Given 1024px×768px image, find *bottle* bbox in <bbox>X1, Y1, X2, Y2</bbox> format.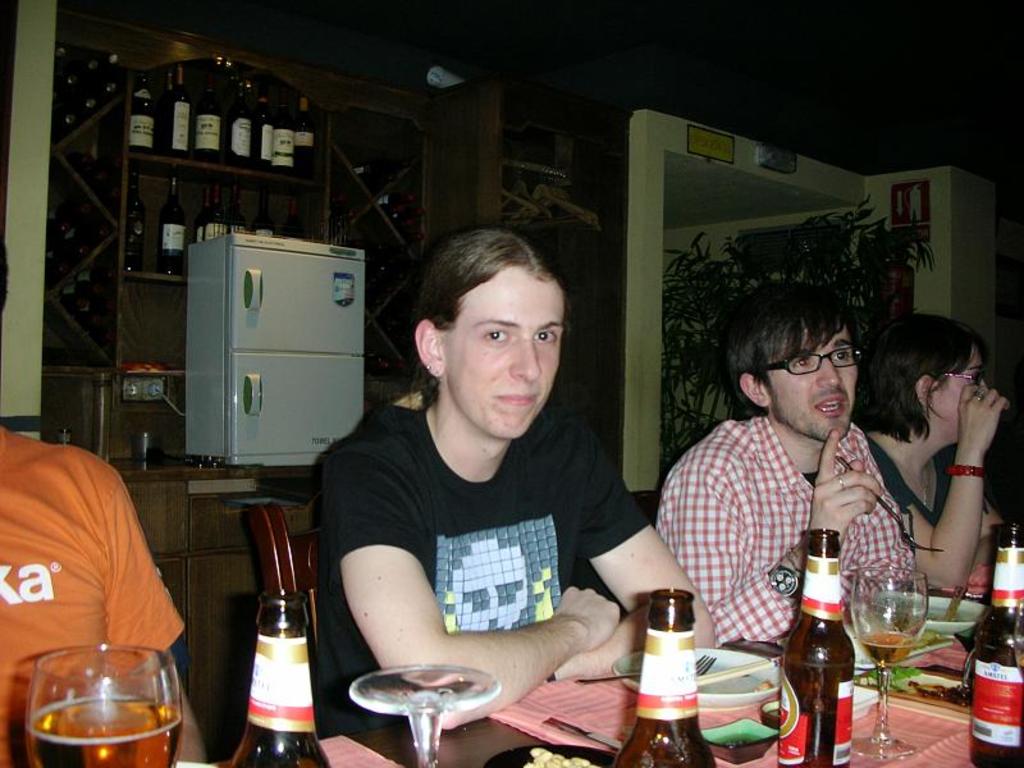
<bbox>252, 97, 274, 172</bbox>.
